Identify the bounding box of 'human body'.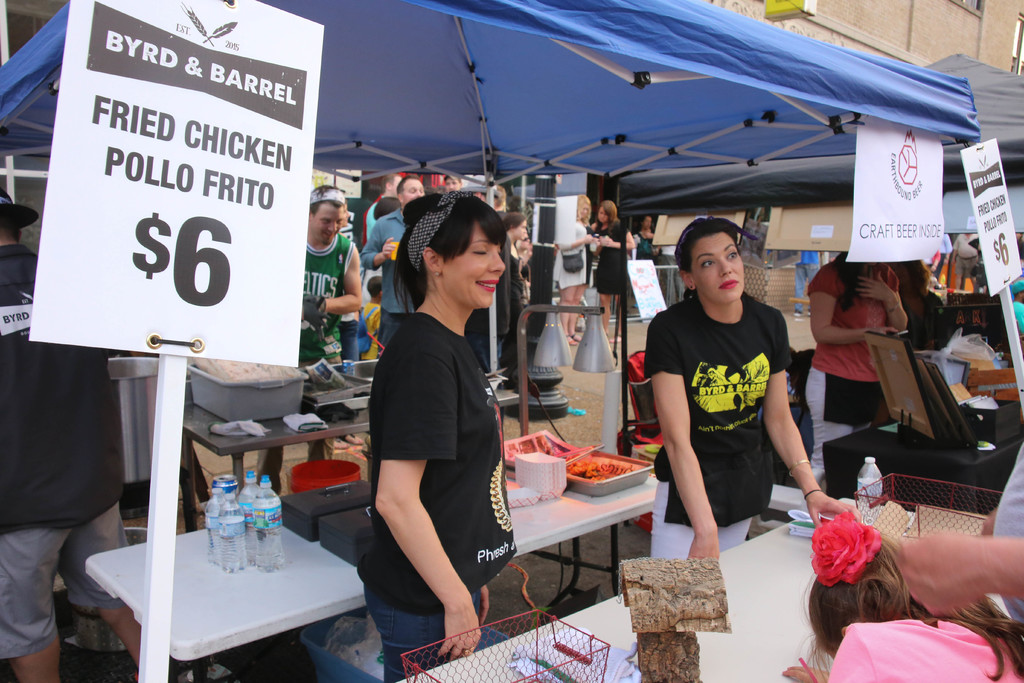
bbox(643, 213, 861, 561).
